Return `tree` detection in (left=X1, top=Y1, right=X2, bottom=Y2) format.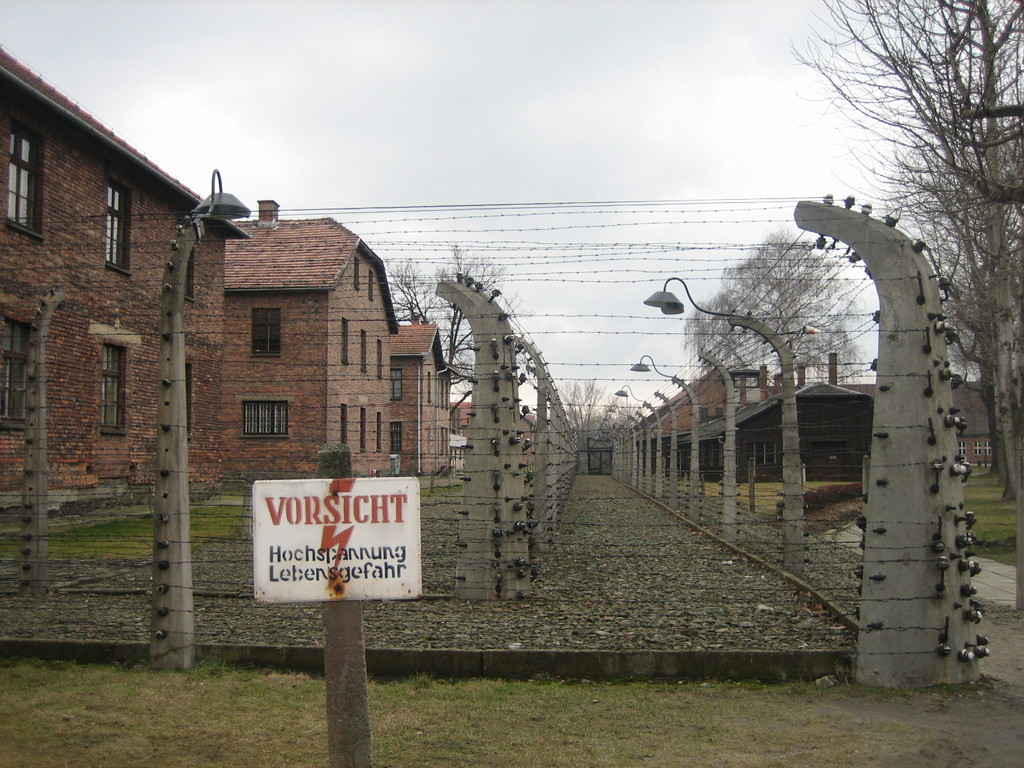
(left=681, top=225, right=863, bottom=380).
